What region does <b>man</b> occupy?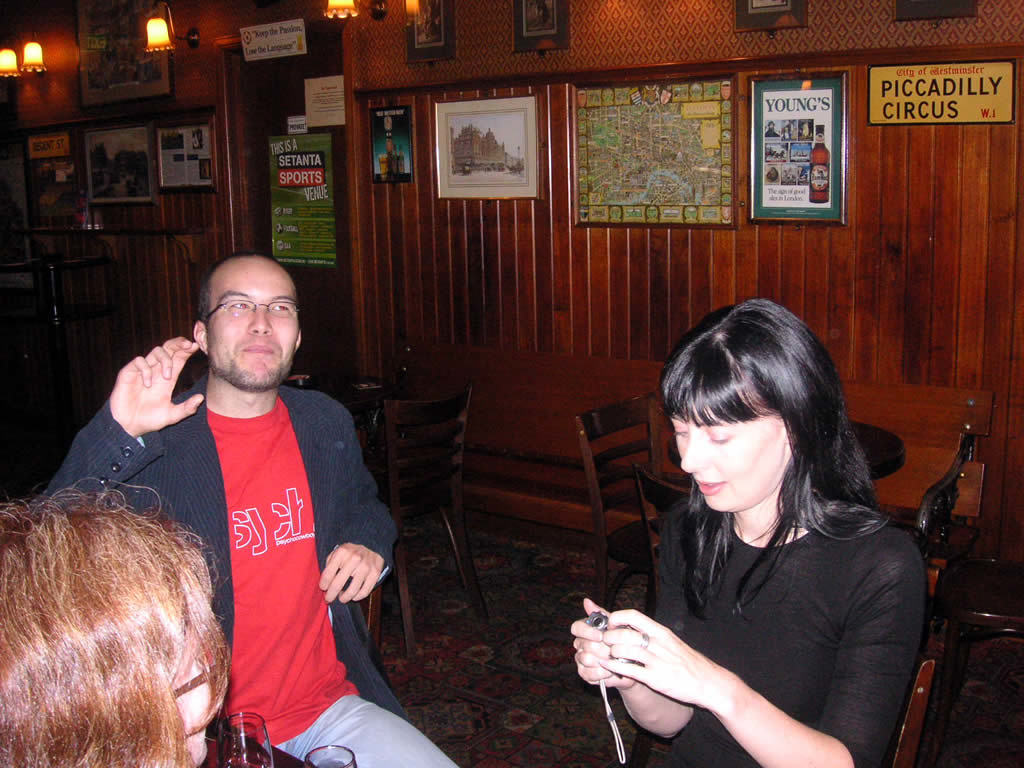
95/236/394/756.
